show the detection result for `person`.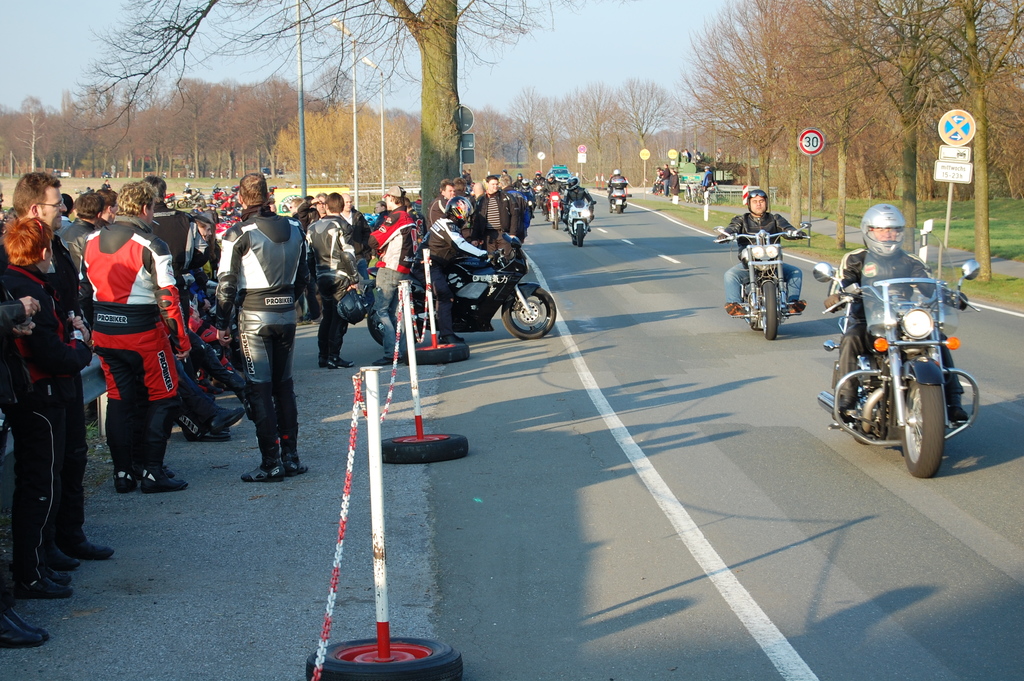
[left=140, top=170, right=208, bottom=310].
